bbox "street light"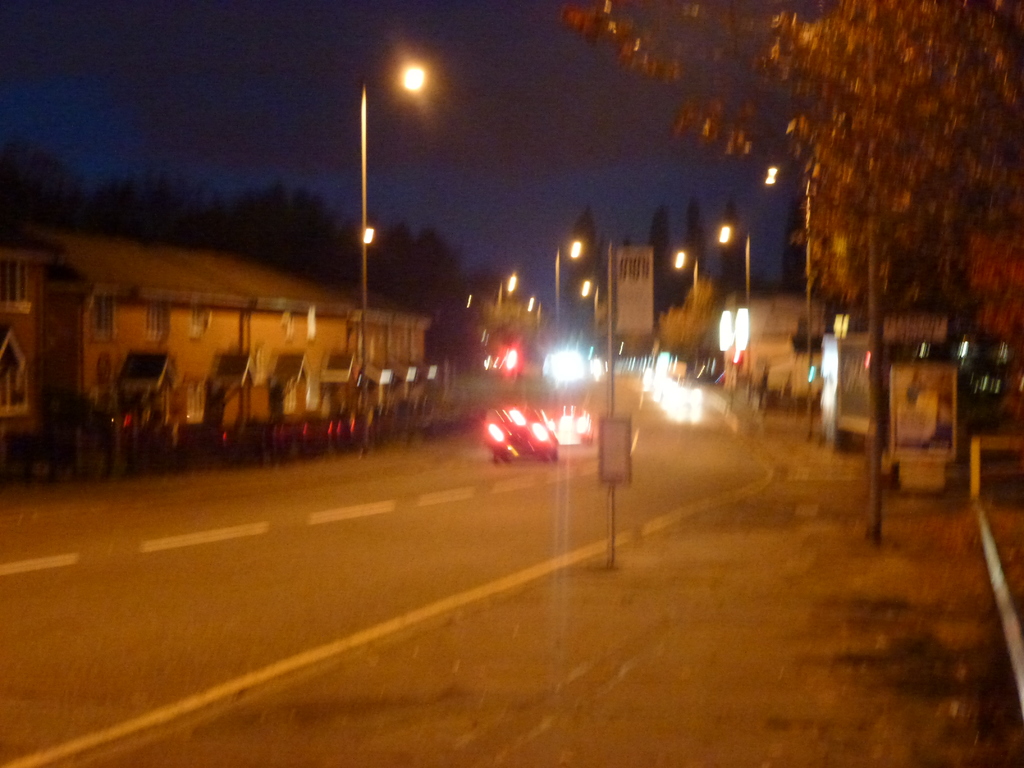
[x1=675, y1=241, x2=701, y2=367]
